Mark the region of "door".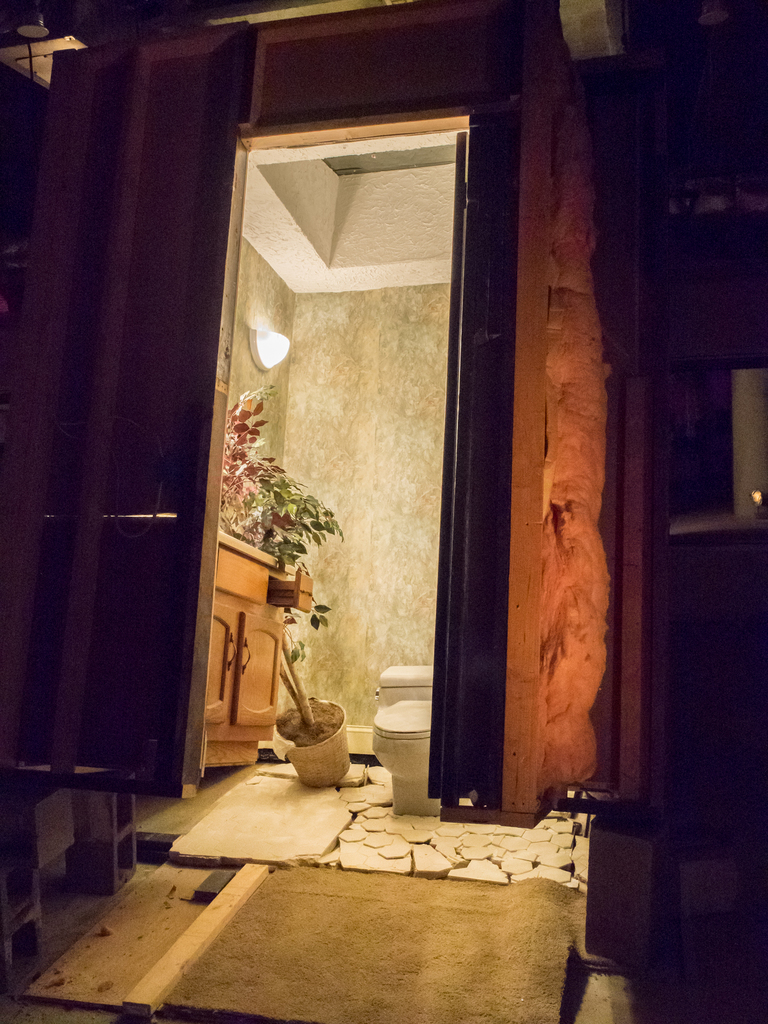
Region: <box>122,53,540,895</box>.
